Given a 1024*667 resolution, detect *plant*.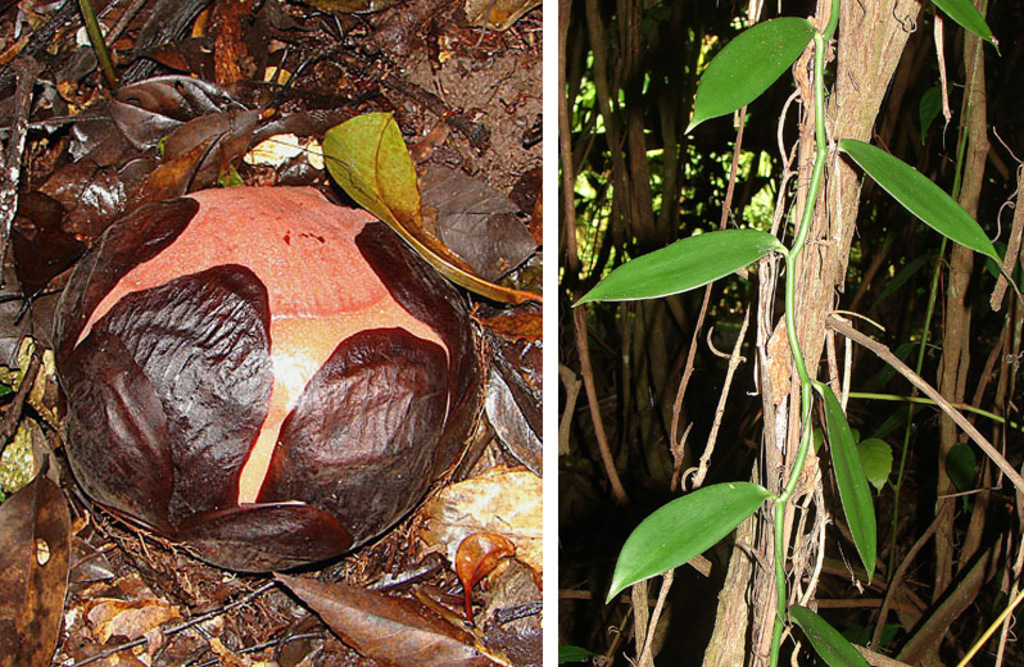
rect(574, 0, 1000, 666).
